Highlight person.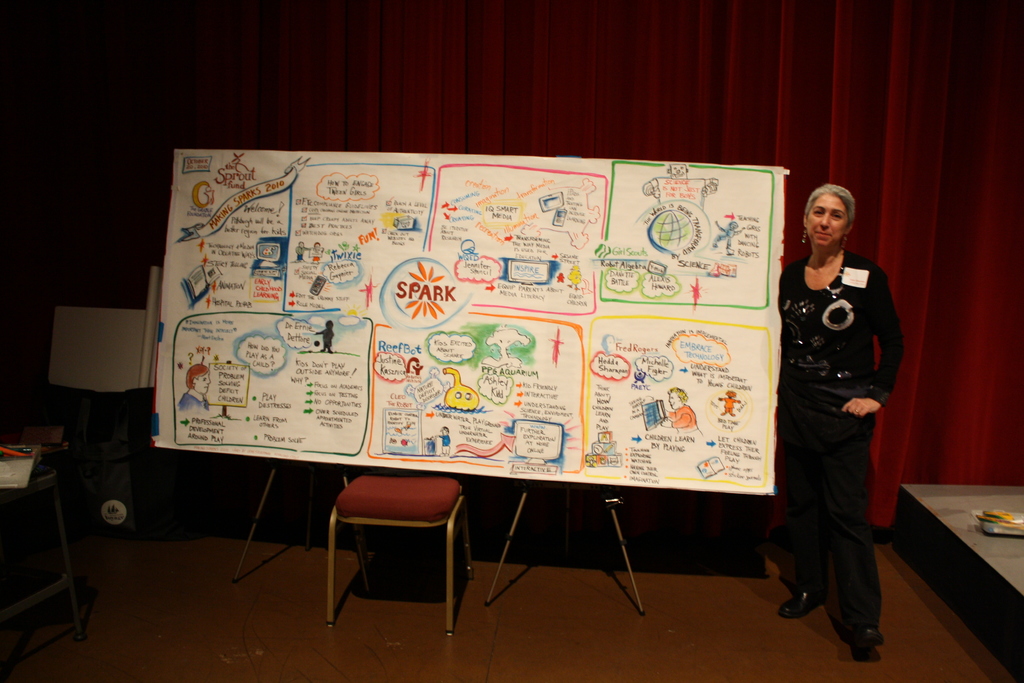
Highlighted region: x1=771, y1=152, x2=913, y2=670.
